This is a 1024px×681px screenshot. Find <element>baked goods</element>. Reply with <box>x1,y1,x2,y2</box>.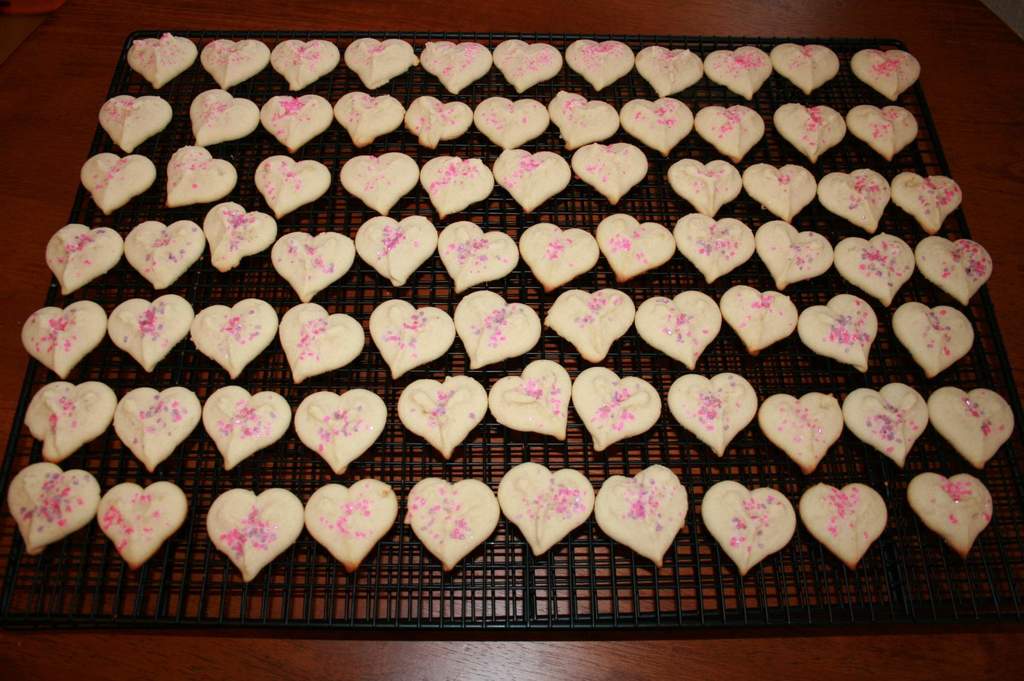
<box>404,90,474,147</box>.
